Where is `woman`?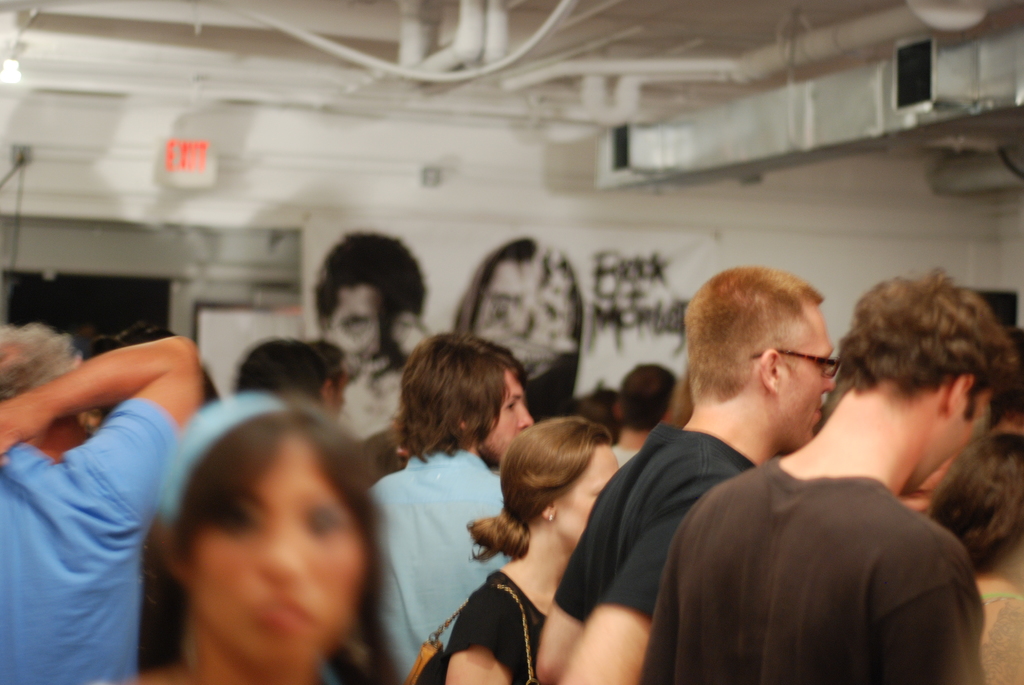
bbox=[925, 428, 1023, 684].
